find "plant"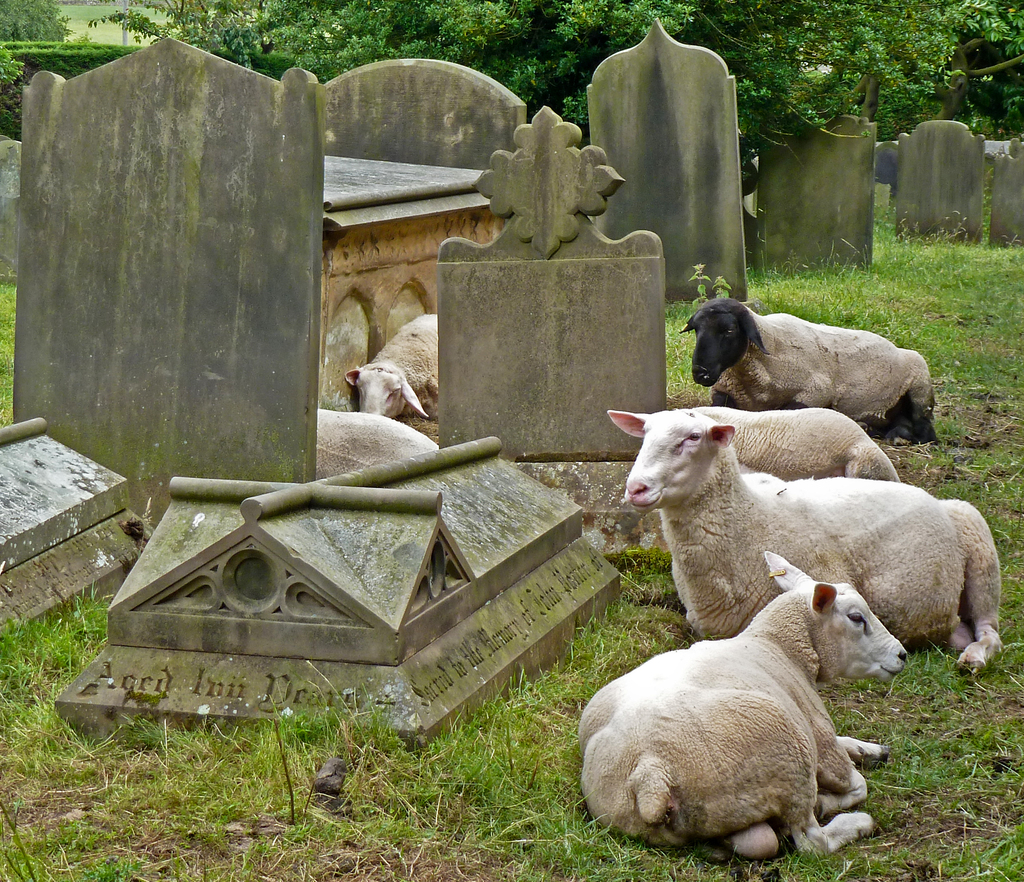
bbox=[686, 258, 740, 303]
